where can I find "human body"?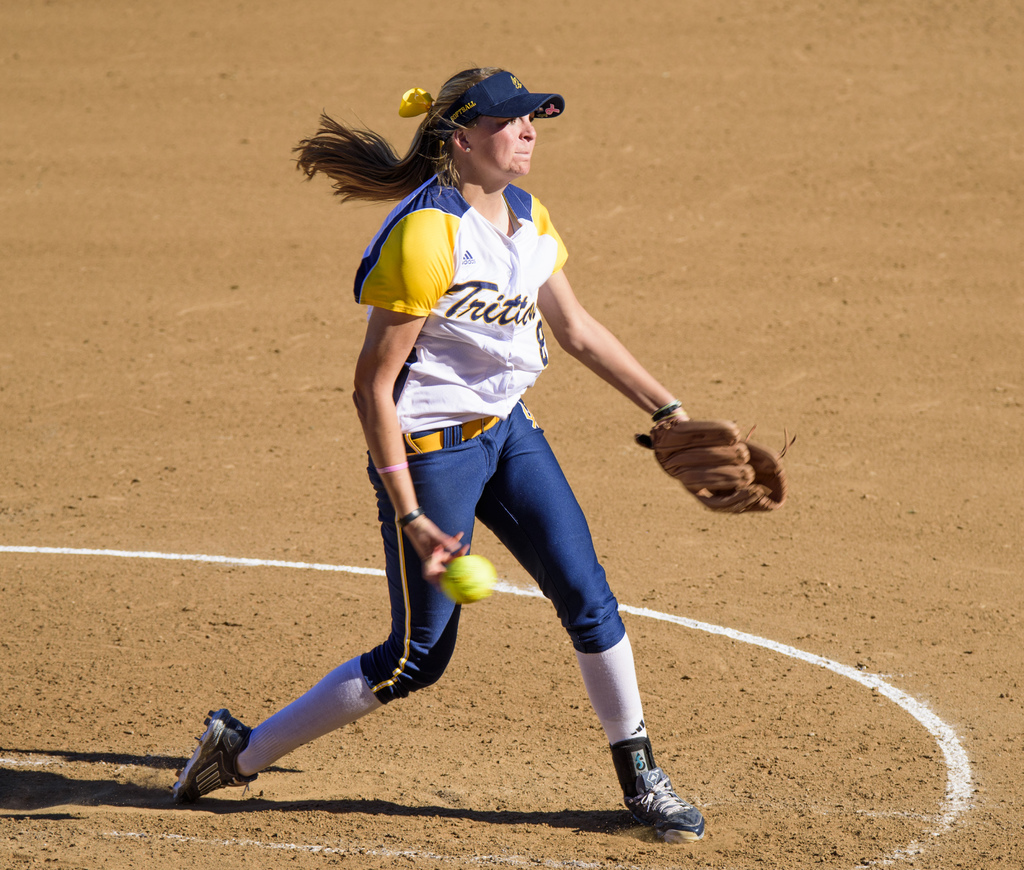
You can find it at box(173, 54, 790, 842).
